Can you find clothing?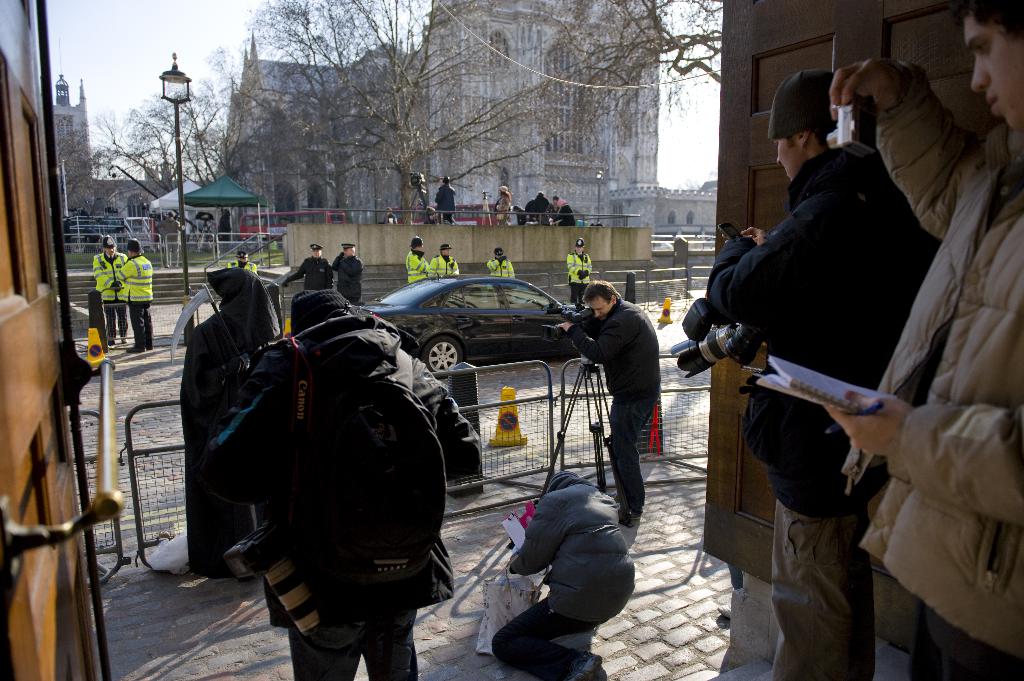
Yes, bounding box: [564, 295, 662, 515].
